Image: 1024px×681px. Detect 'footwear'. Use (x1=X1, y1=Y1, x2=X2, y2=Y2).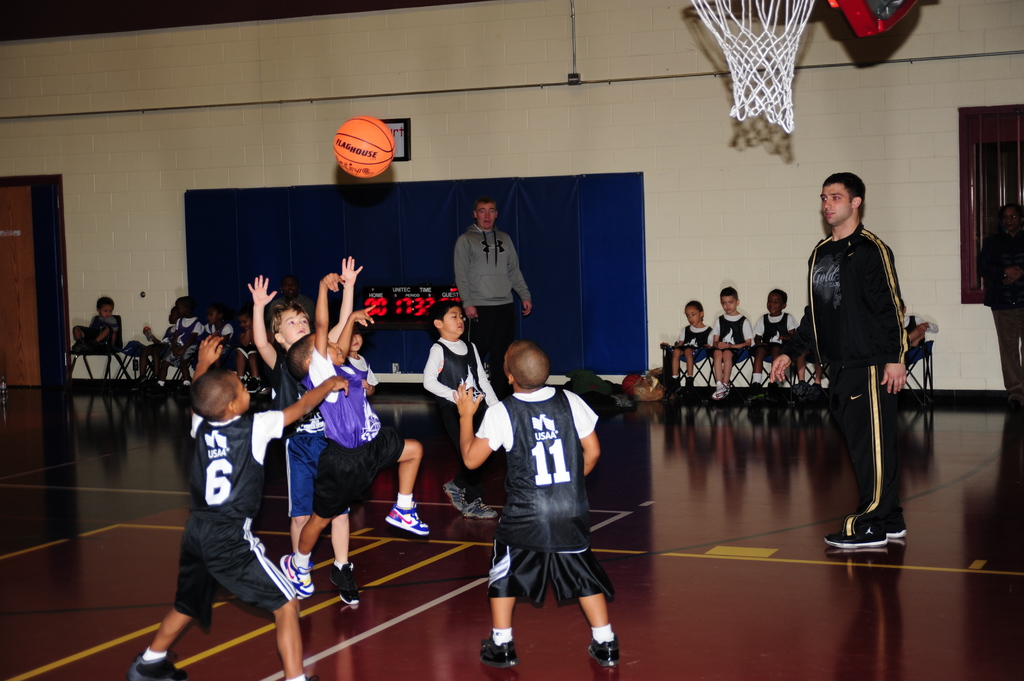
(x1=882, y1=513, x2=908, y2=540).
